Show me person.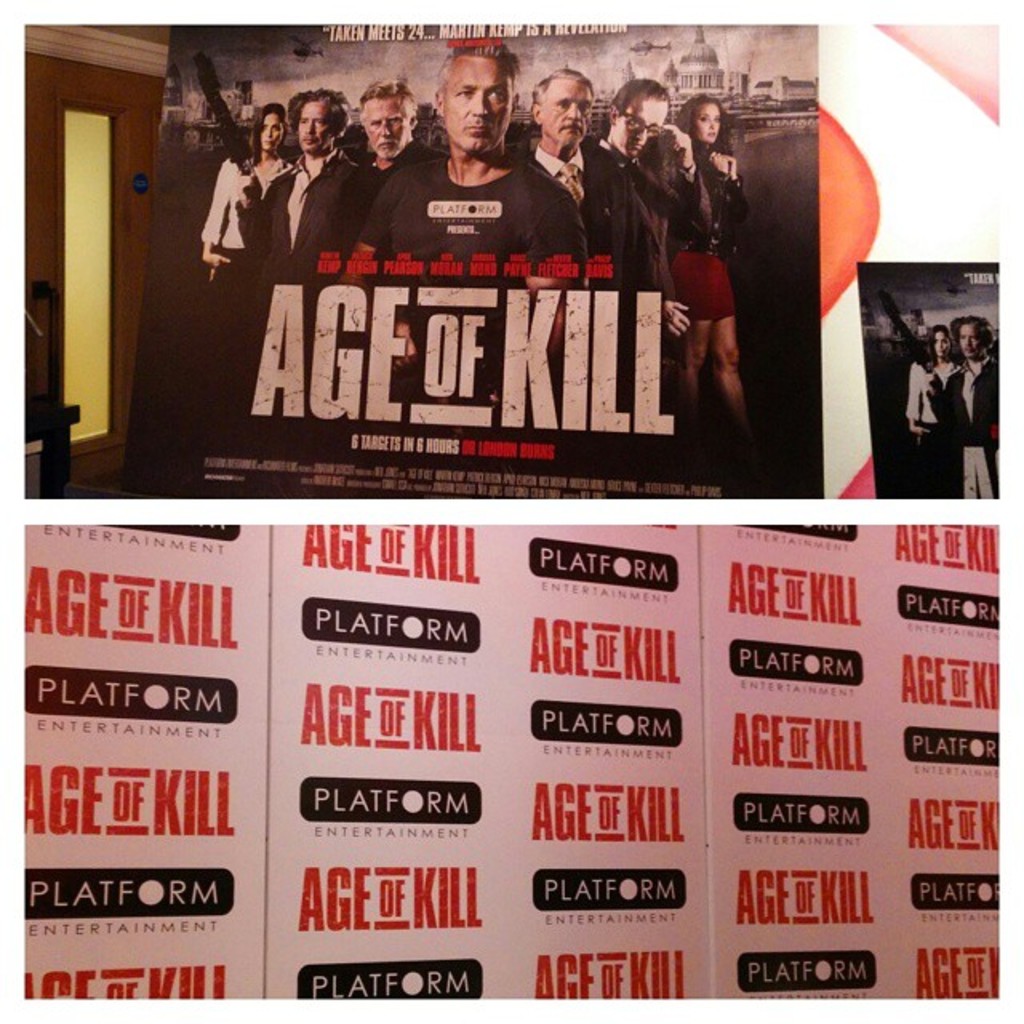
person is here: select_region(363, 78, 421, 166).
